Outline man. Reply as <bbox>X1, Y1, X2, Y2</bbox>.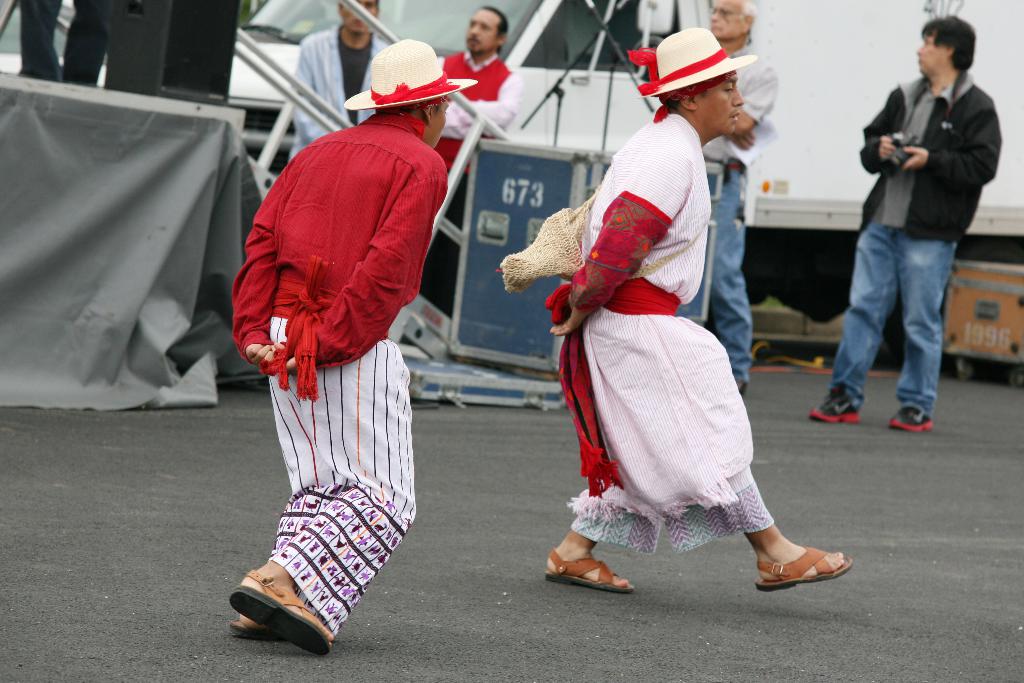
<bbox>439, 4, 496, 148</bbox>.
